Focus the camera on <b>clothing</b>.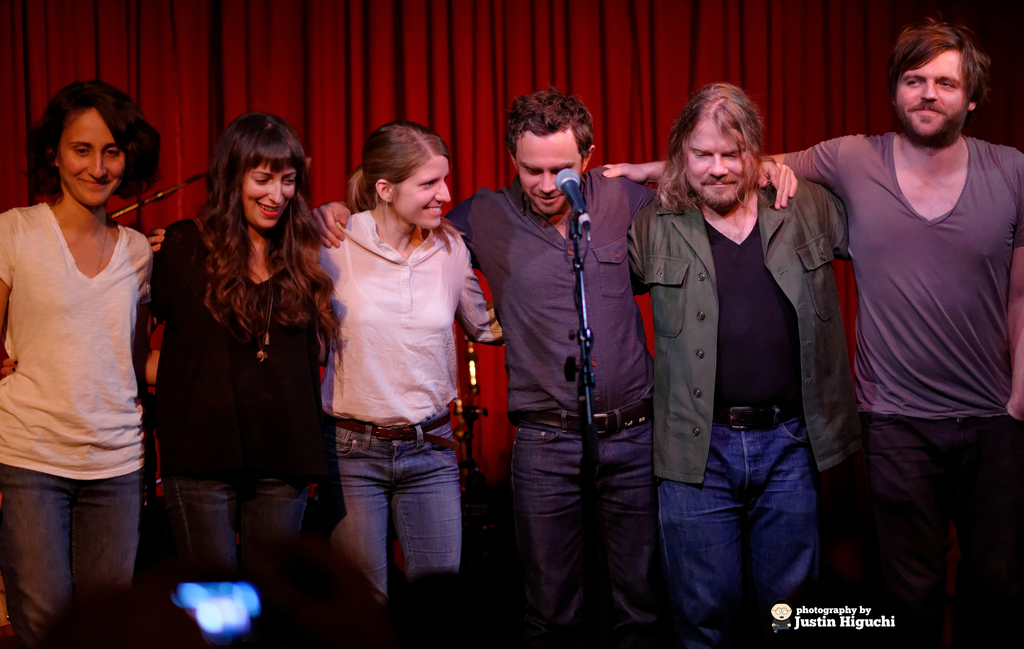
Focus region: {"left": 444, "top": 166, "right": 666, "bottom": 620}.
